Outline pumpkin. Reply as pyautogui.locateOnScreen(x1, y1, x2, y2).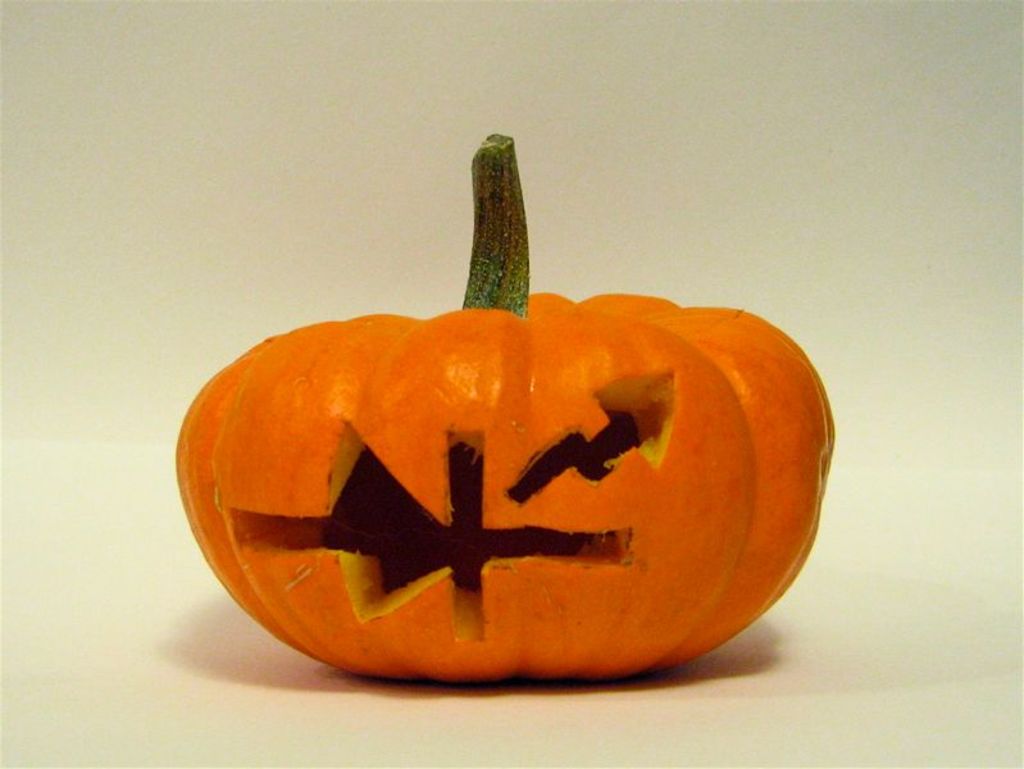
pyautogui.locateOnScreen(173, 129, 836, 681).
